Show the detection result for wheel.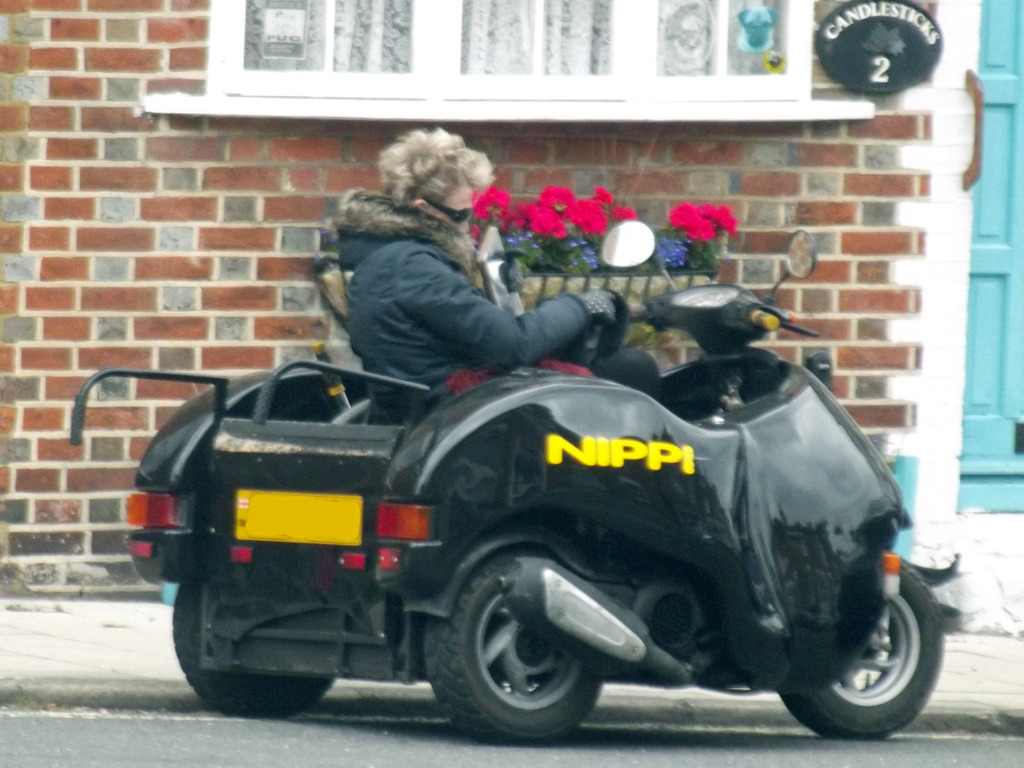
region(172, 584, 335, 721).
